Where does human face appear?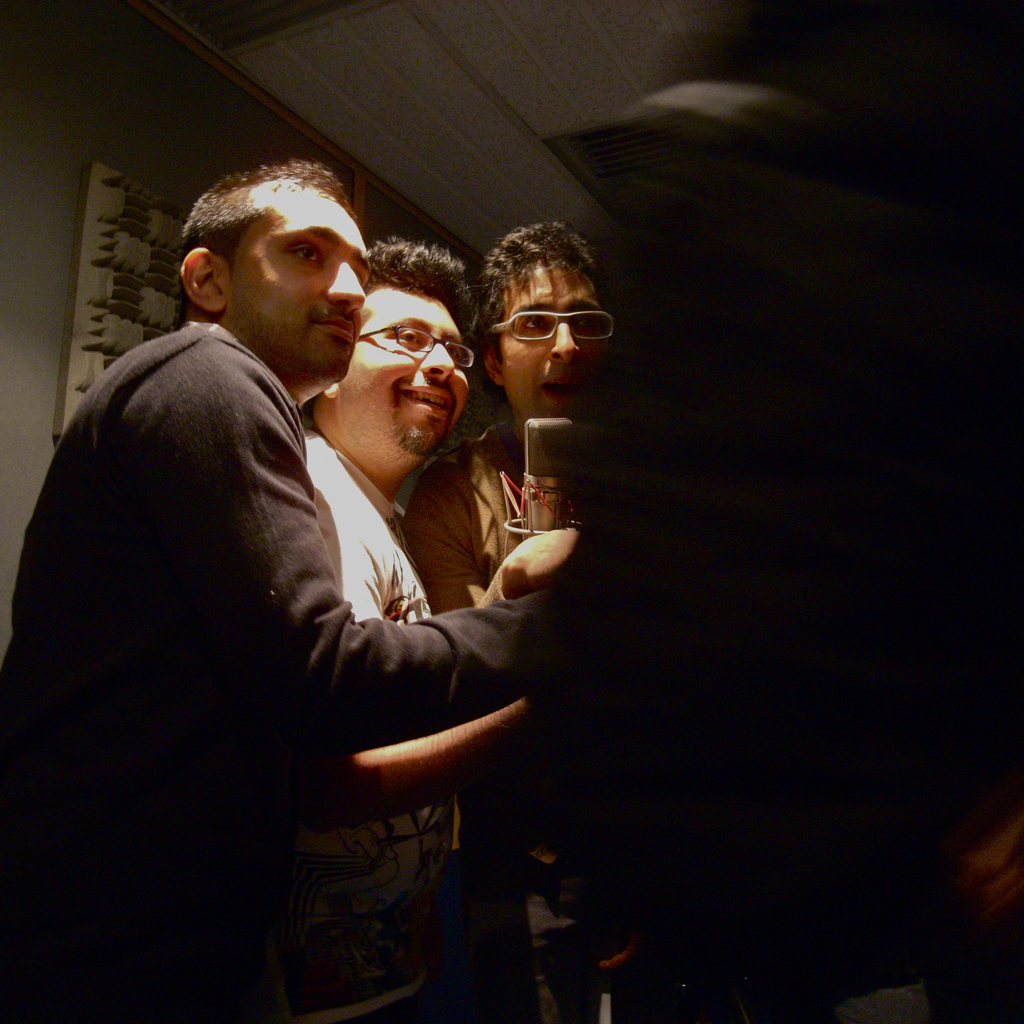
Appears at pyautogui.locateOnScreen(228, 184, 368, 389).
